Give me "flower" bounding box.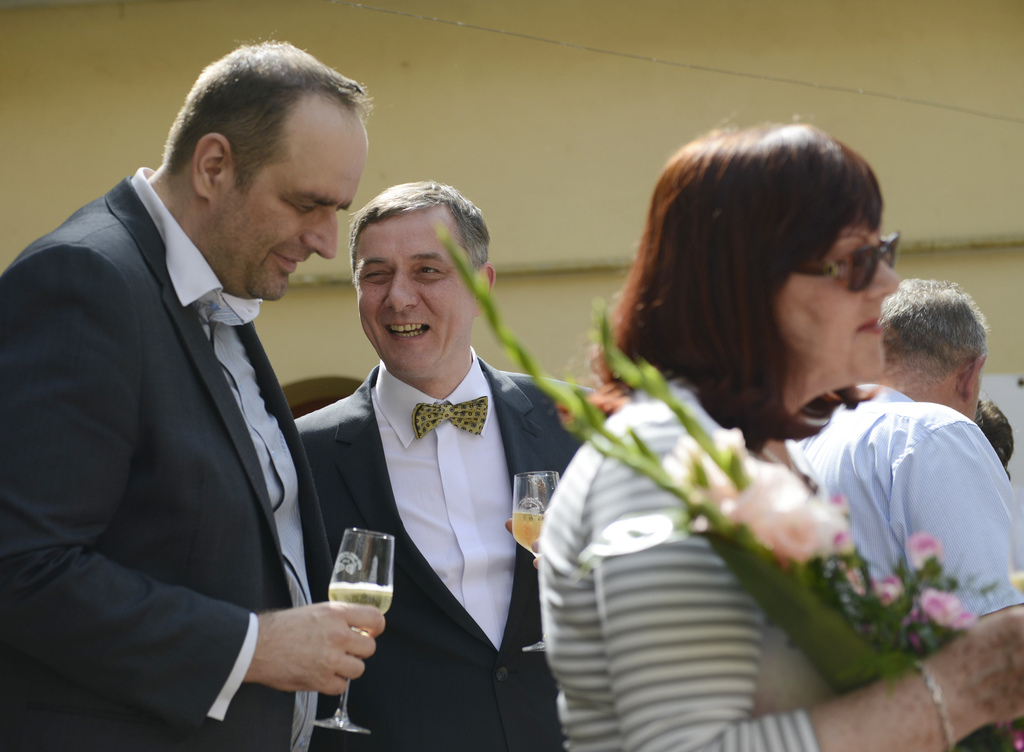
<box>927,585,978,625</box>.
